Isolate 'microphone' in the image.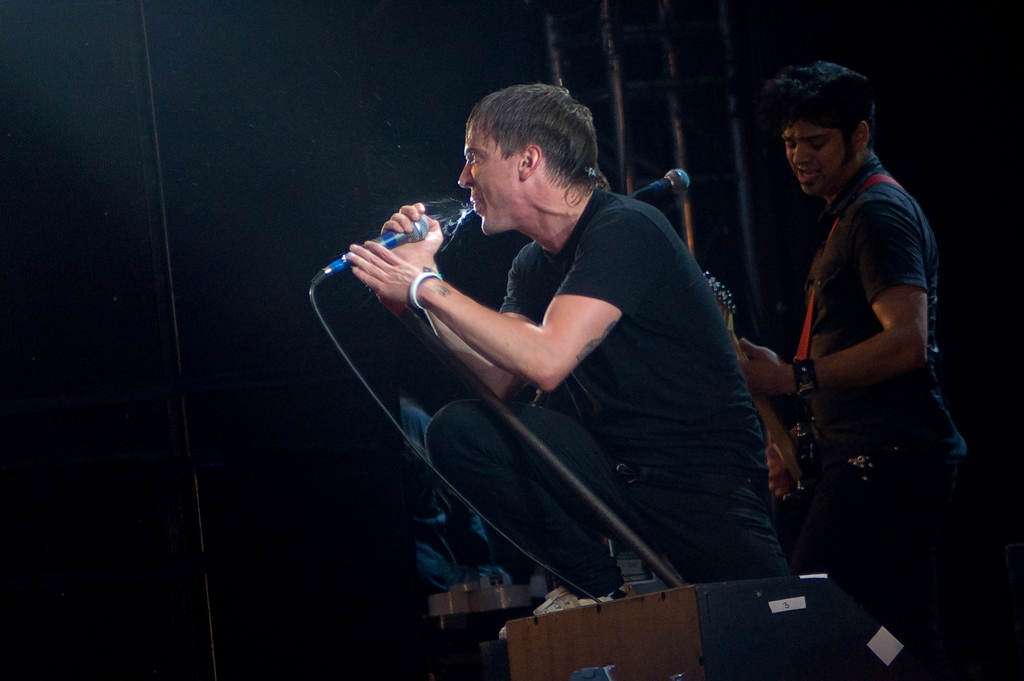
Isolated region: box=[340, 217, 429, 269].
